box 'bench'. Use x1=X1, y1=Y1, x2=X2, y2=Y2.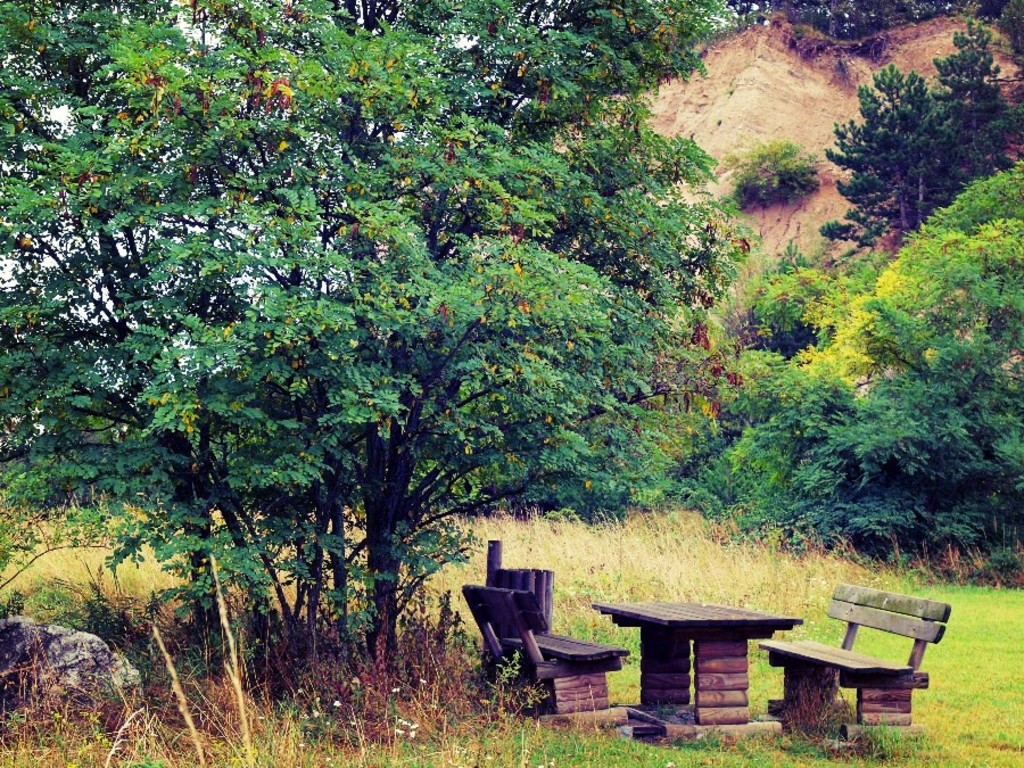
x1=757, y1=580, x2=951, y2=741.
